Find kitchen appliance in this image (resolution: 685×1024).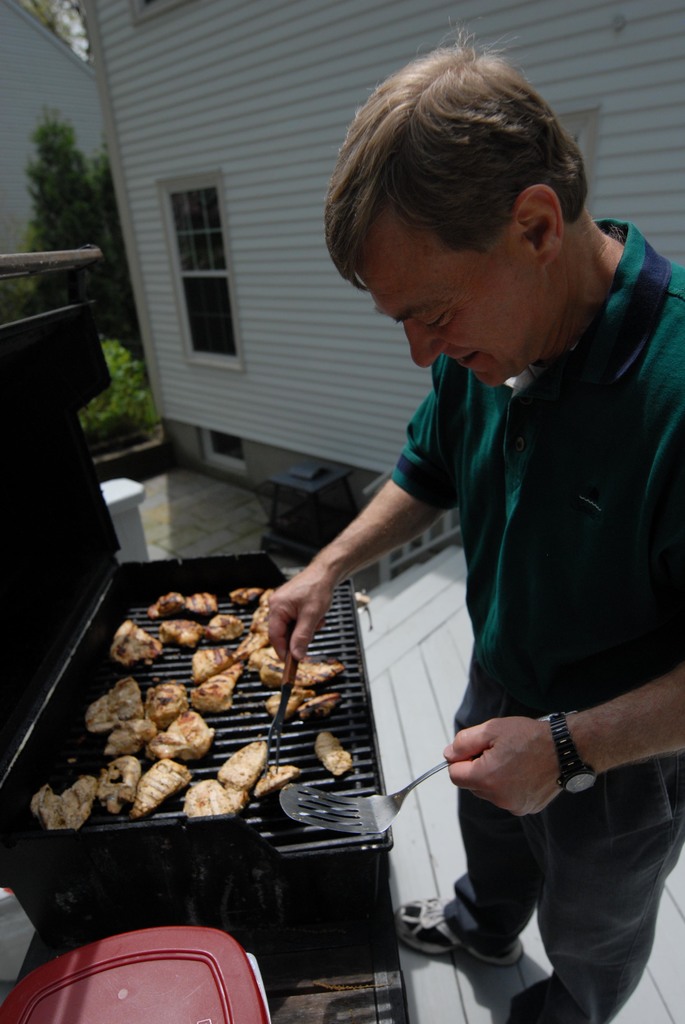
Rect(0, 296, 392, 935).
